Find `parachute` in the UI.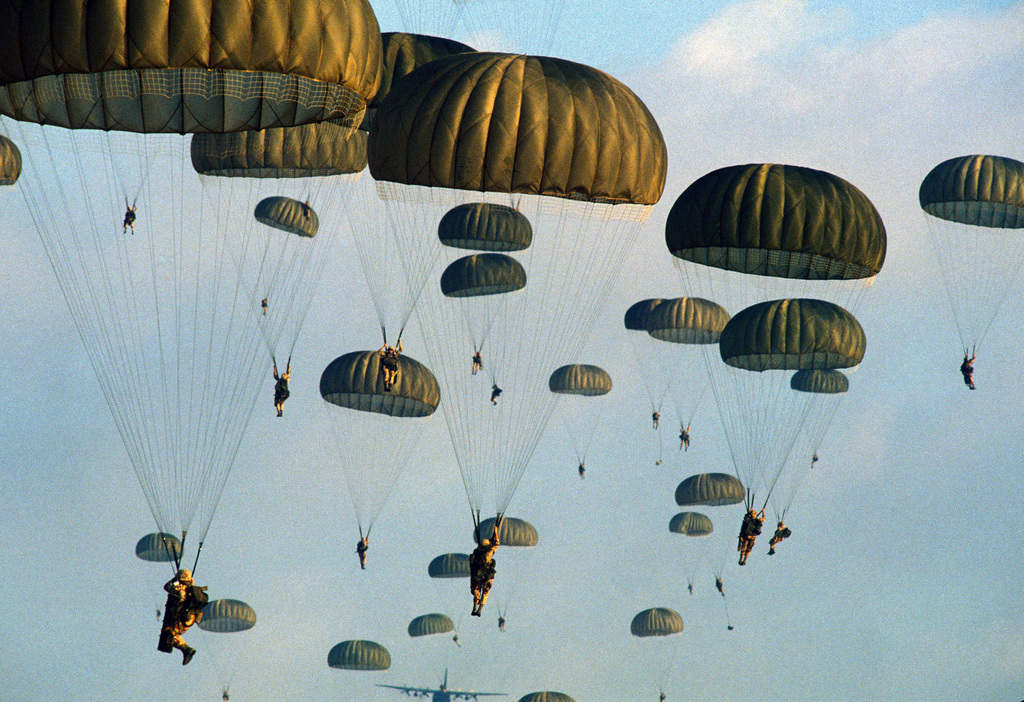
UI element at detection(338, 26, 479, 354).
